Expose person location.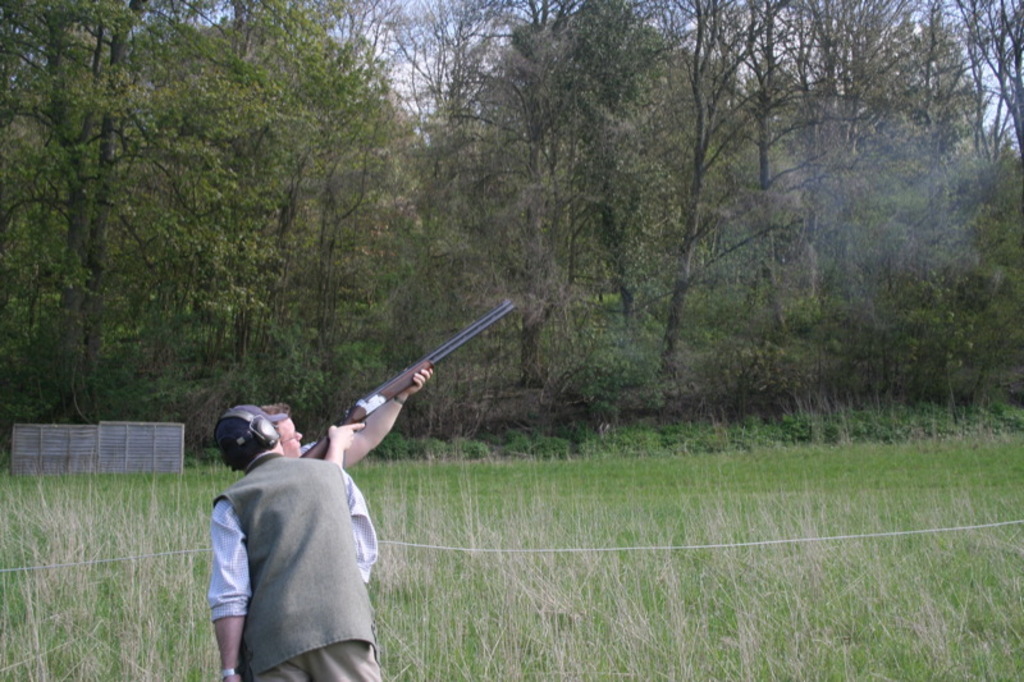
Exposed at <region>250, 358, 439, 601</region>.
